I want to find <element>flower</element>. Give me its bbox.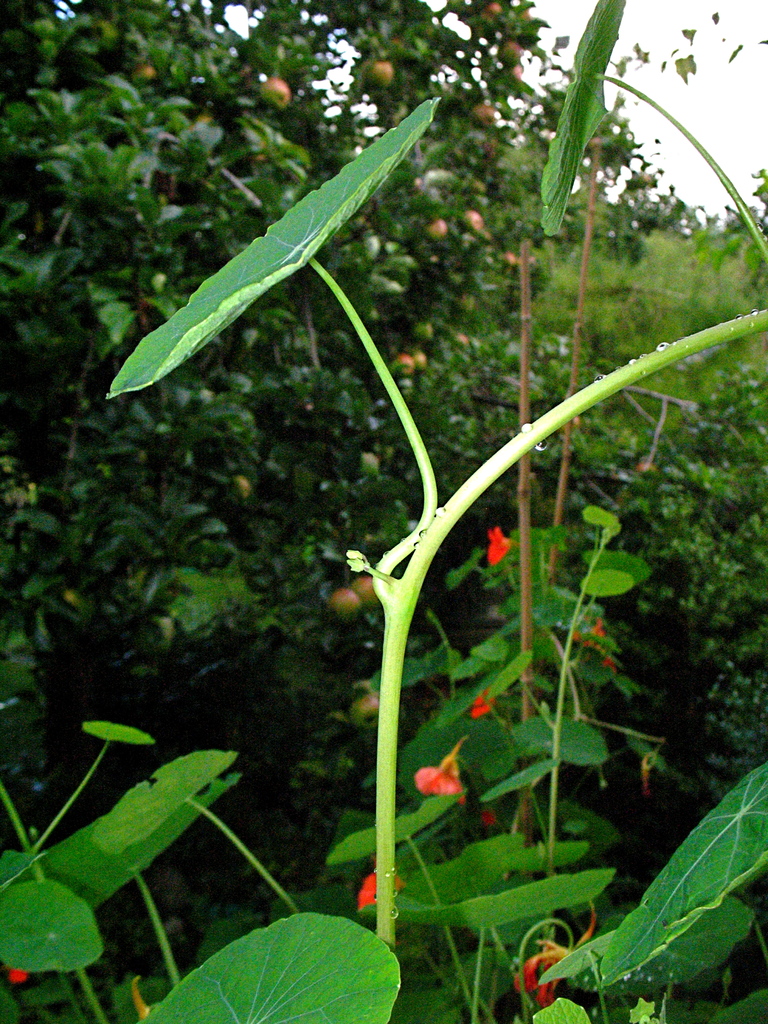
select_region(357, 865, 409, 903).
